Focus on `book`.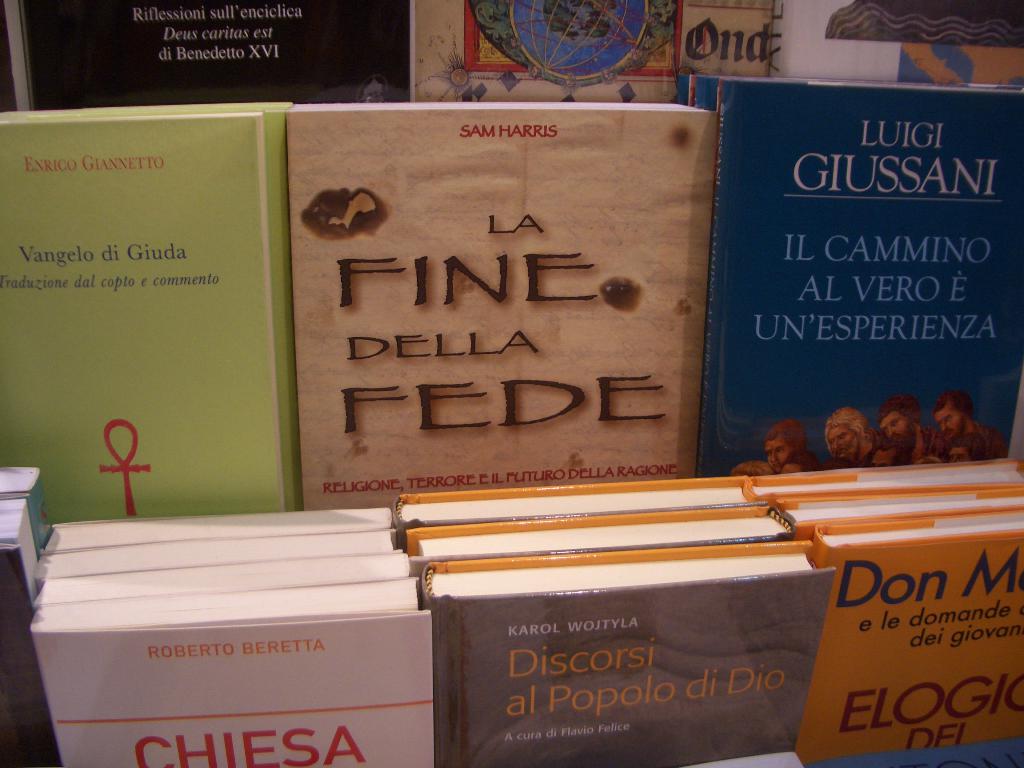
Focused at {"left": 287, "top": 102, "right": 719, "bottom": 501}.
